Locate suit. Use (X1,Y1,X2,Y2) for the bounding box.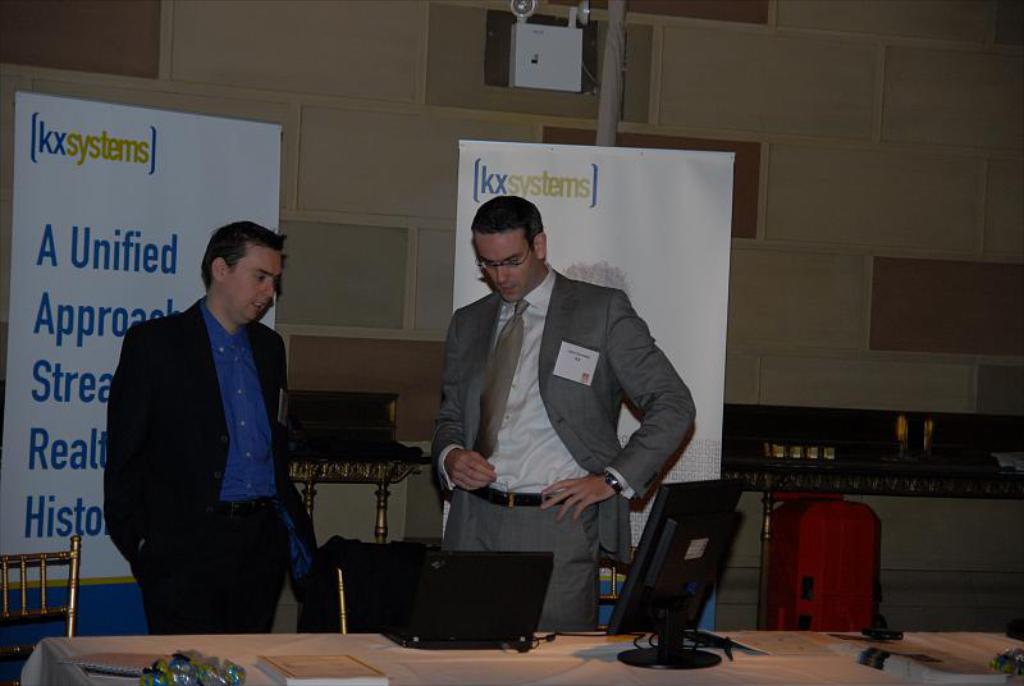
(431,261,698,628).
